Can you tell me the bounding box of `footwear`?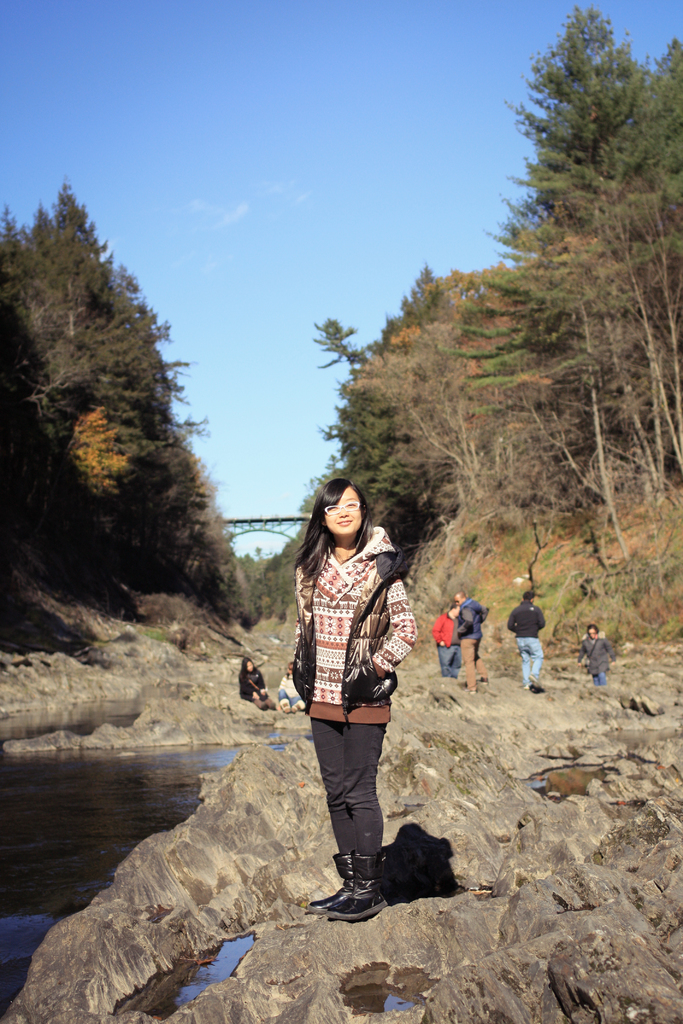
detection(287, 701, 306, 714).
